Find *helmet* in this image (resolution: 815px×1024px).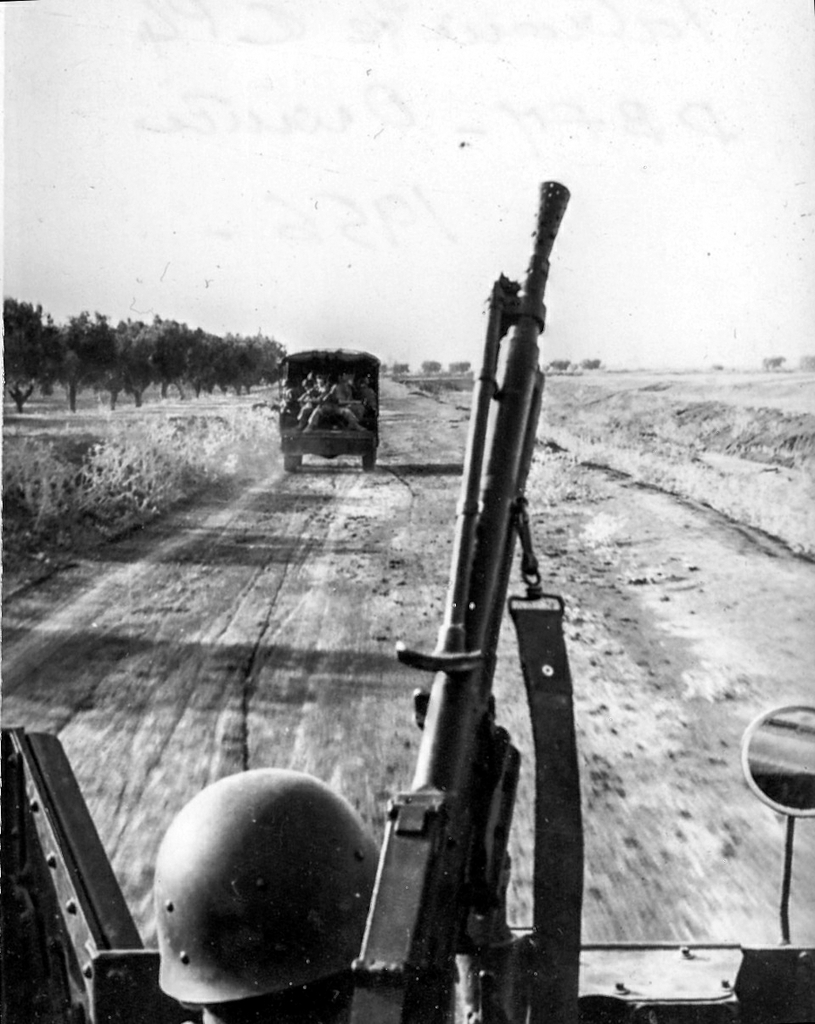
116 782 410 1016.
